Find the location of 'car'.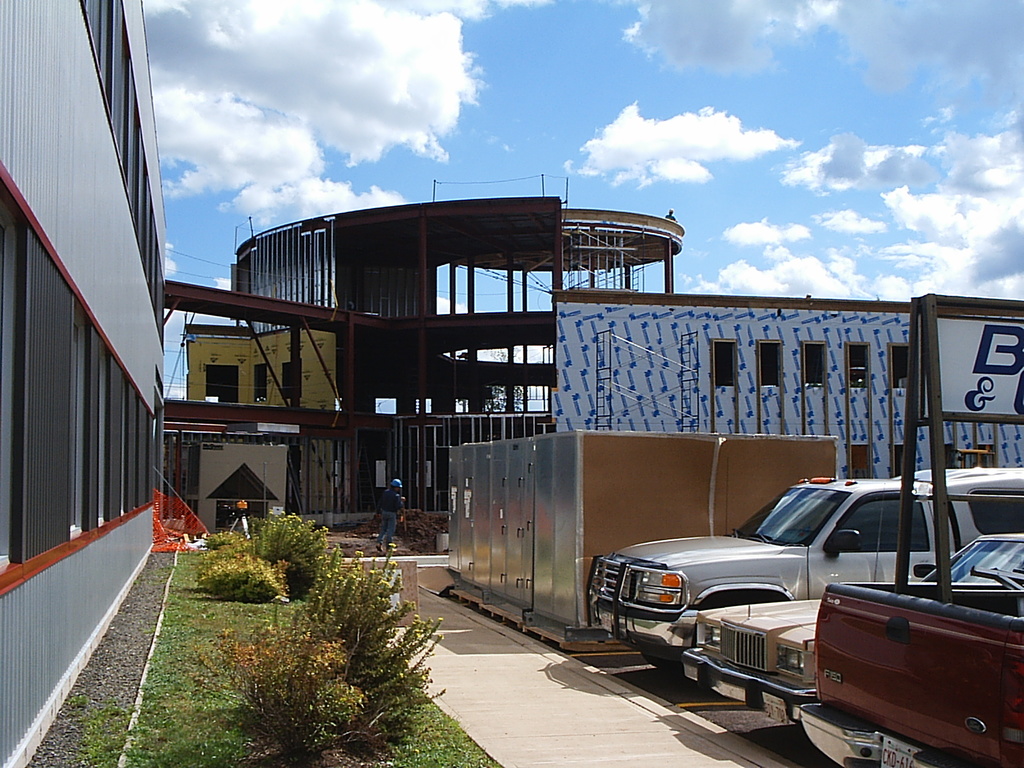
Location: 585,468,1023,681.
